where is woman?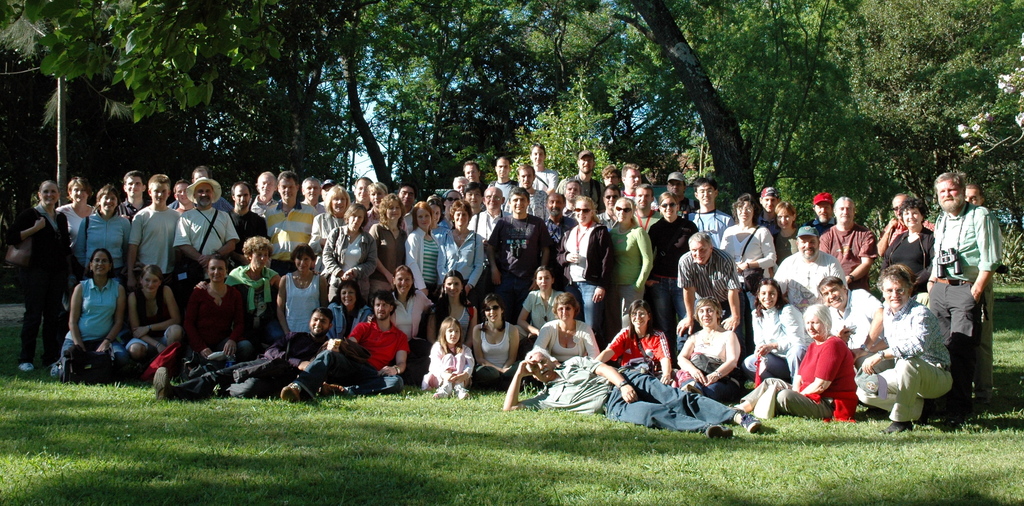
Rect(531, 293, 597, 367).
